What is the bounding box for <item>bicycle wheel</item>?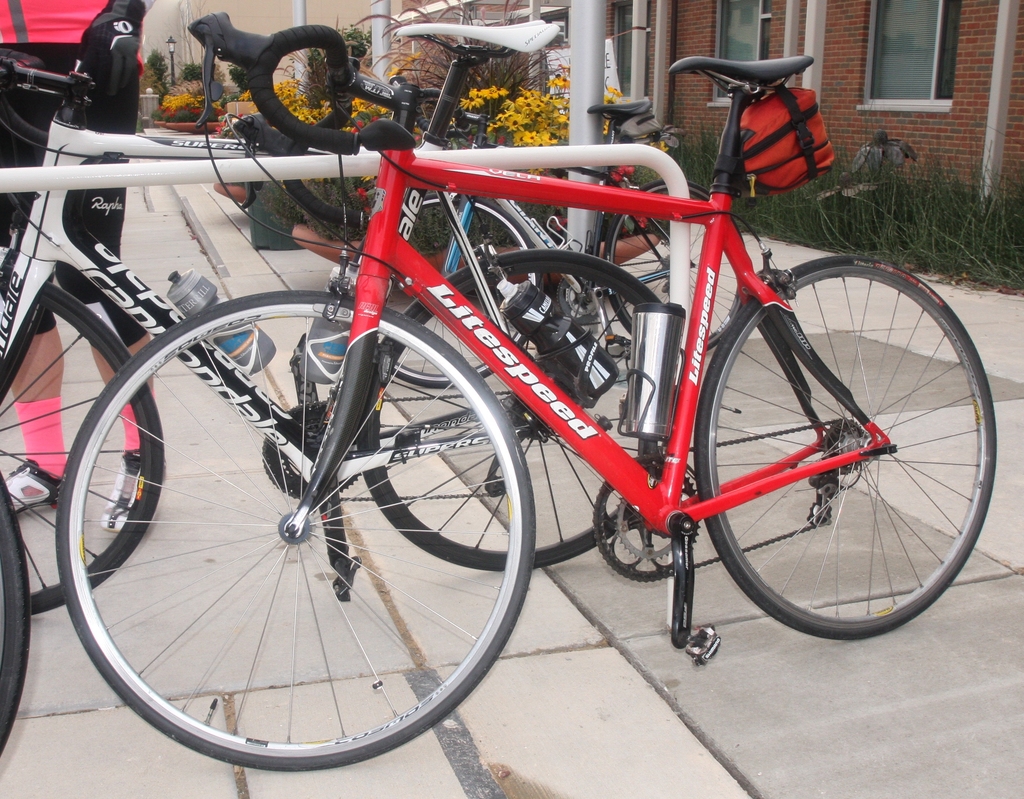
<region>0, 468, 32, 755</region>.
